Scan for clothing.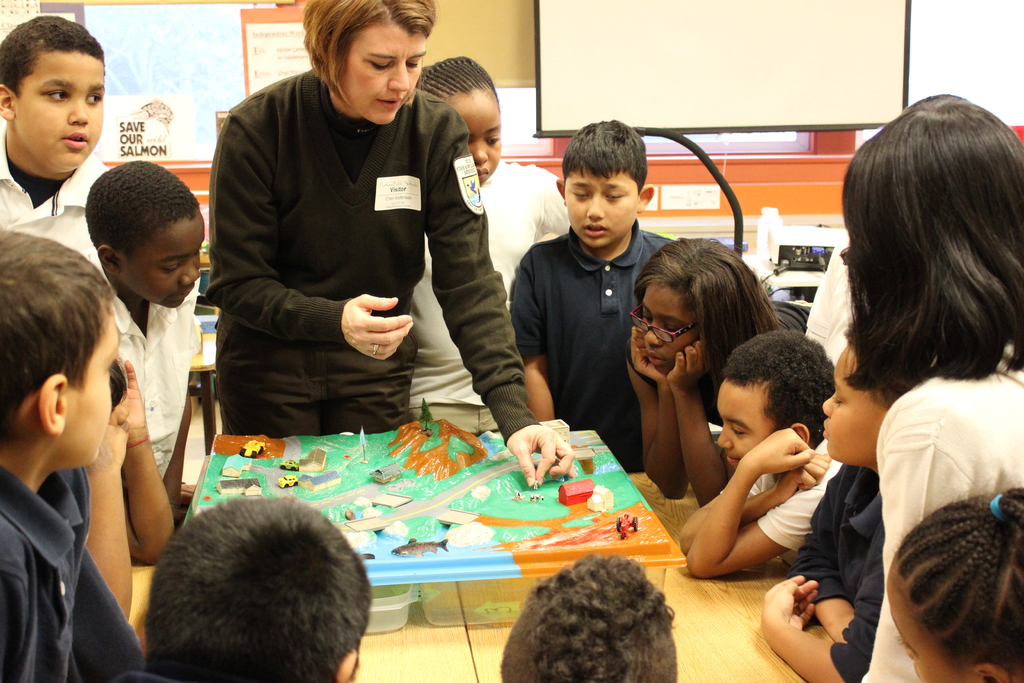
Scan result: 399/156/574/449.
